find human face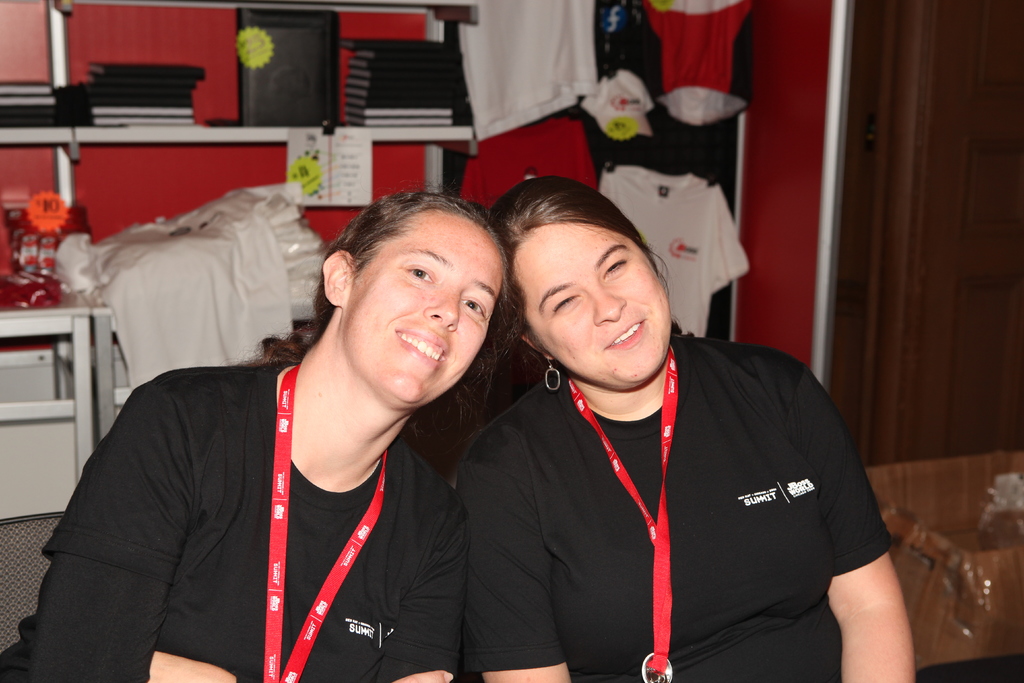
(left=340, top=215, right=502, bottom=411)
